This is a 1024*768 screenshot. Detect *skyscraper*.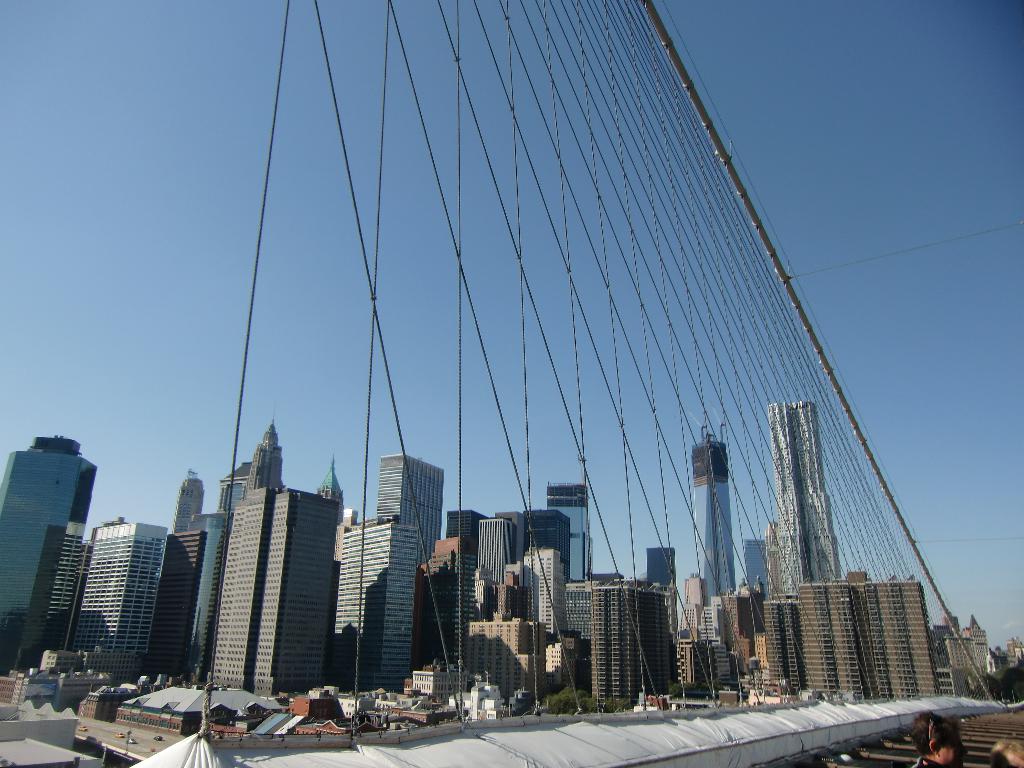
box(494, 512, 525, 565).
